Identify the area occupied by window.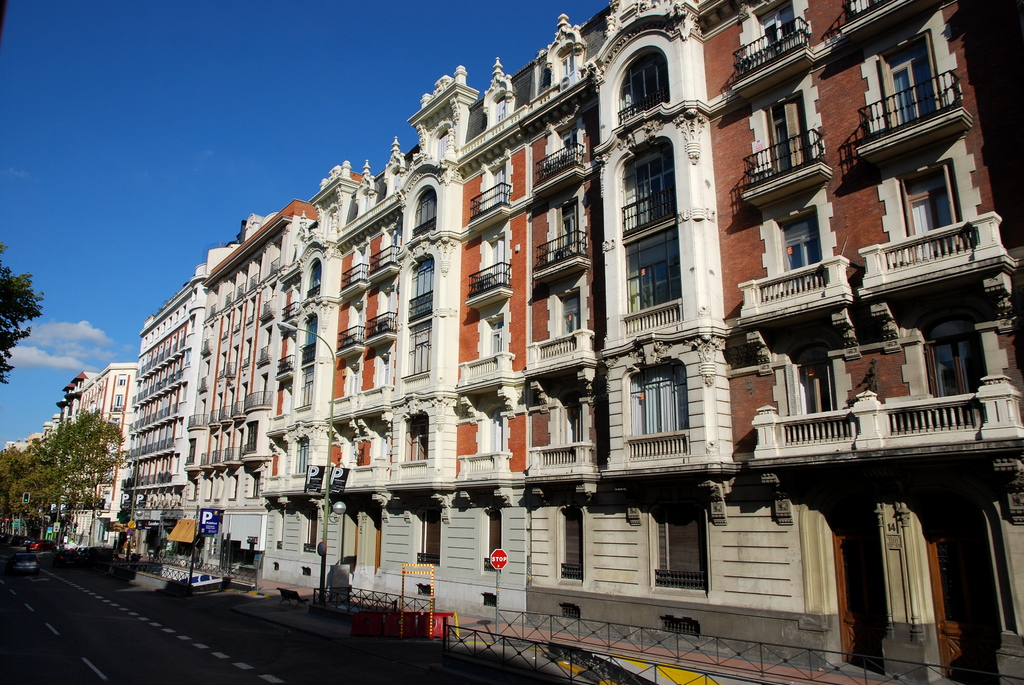
Area: box(624, 360, 696, 461).
